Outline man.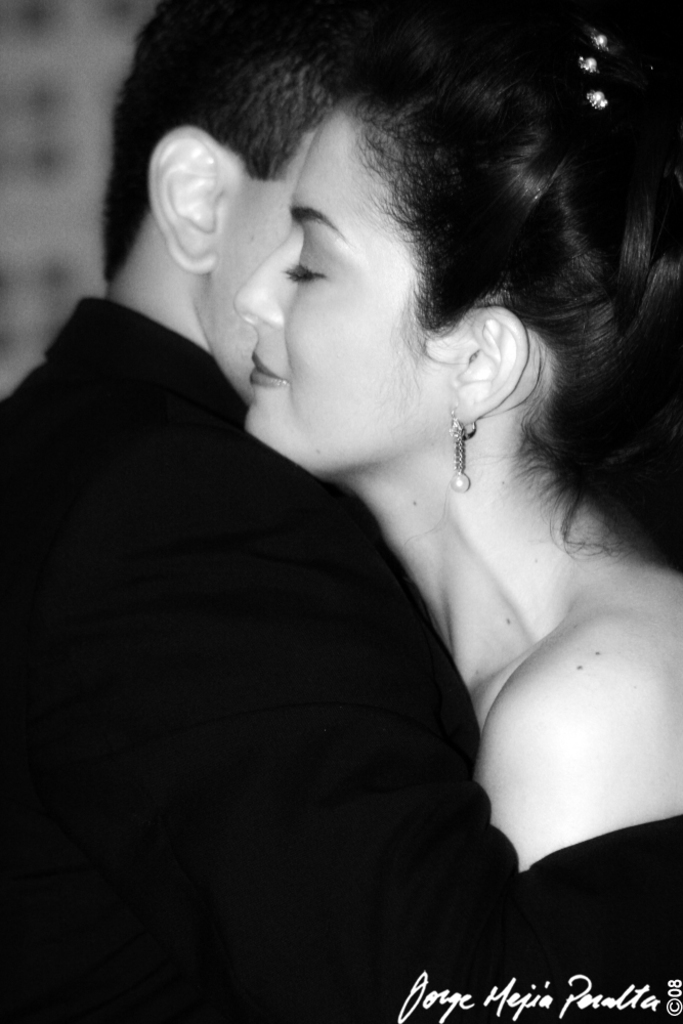
Outline: pyautogui.locateOnScreen(0, 0, 522, 1023).
